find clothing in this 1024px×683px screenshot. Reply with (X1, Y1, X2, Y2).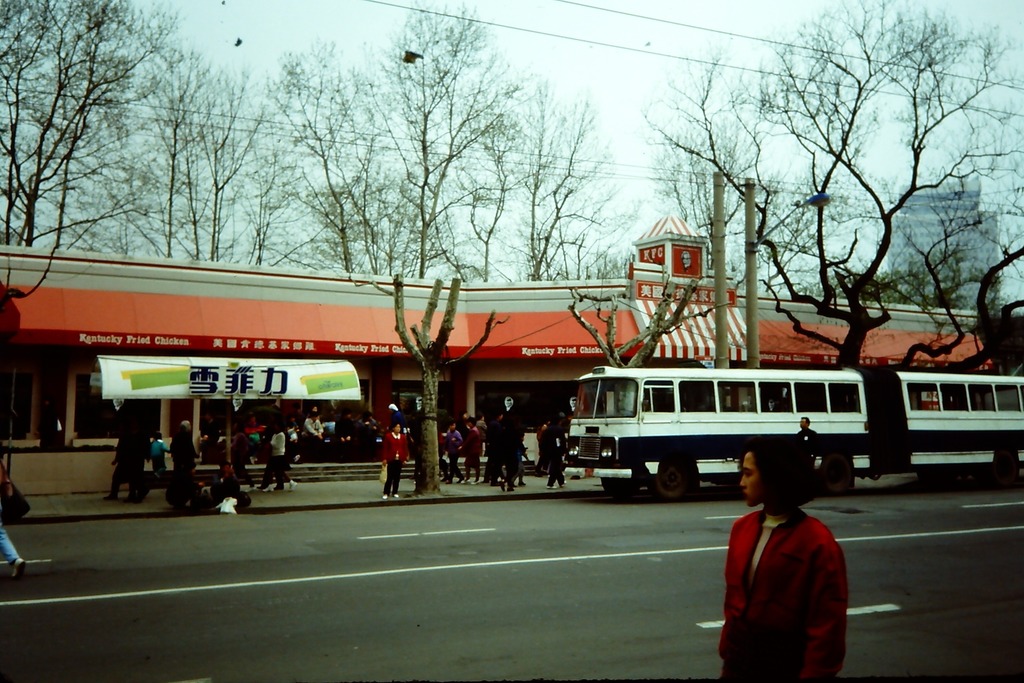
(0, 516, 16, 565).
